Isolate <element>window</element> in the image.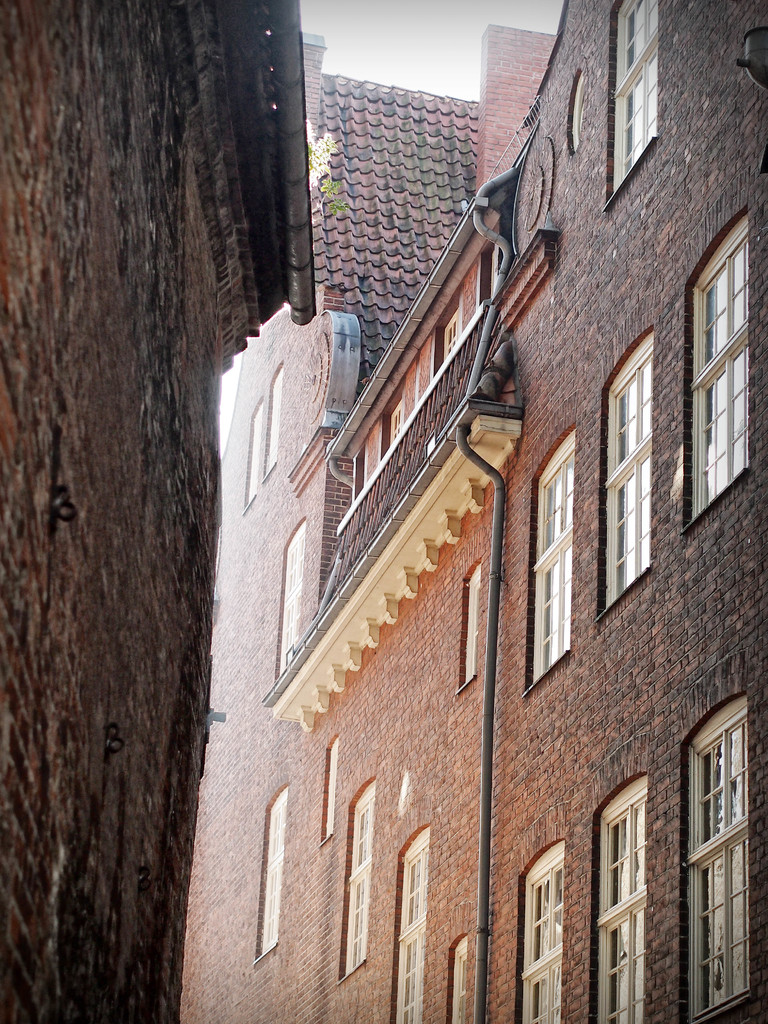
Isolated region: select_region(462, 562, 478, 695).
